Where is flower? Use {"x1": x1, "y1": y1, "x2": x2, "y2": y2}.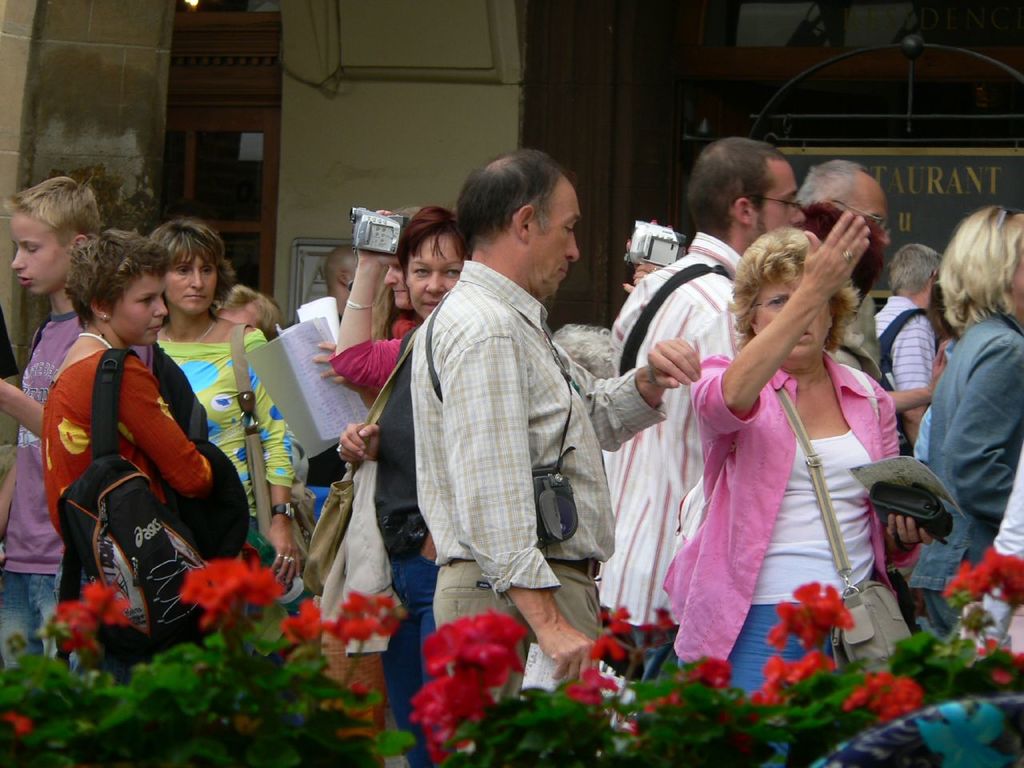
{"x1": 845, "y1": 673, "x2": 925, "y2": 729}.
